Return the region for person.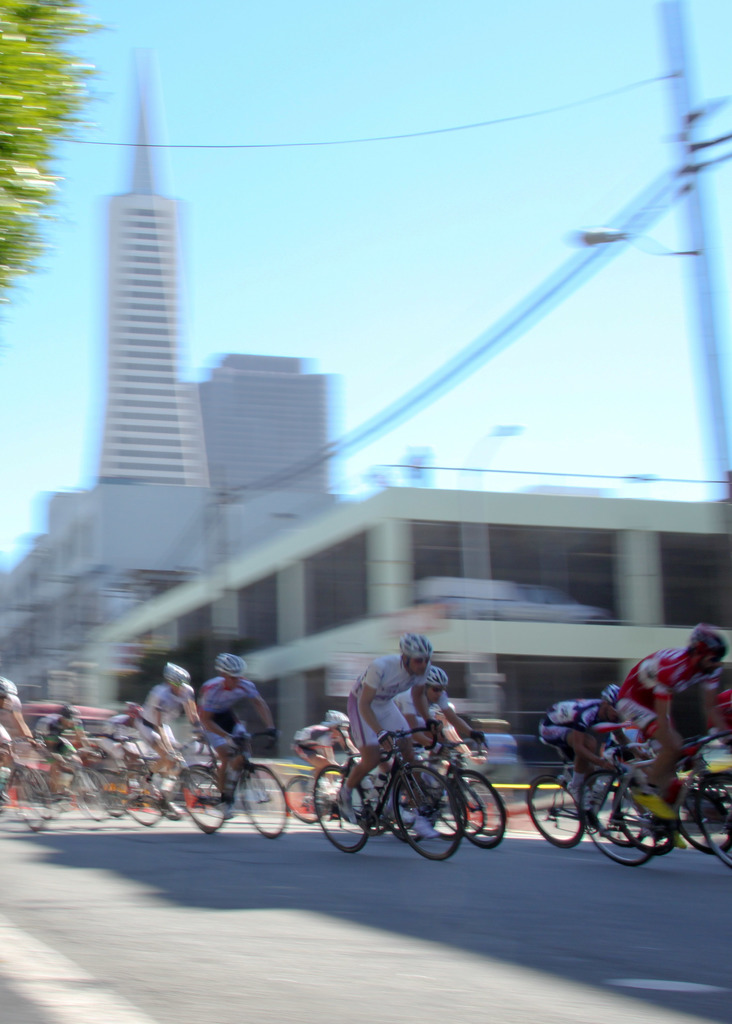
pyautogui.locateOnScreen(129, 655, 193, 787).
